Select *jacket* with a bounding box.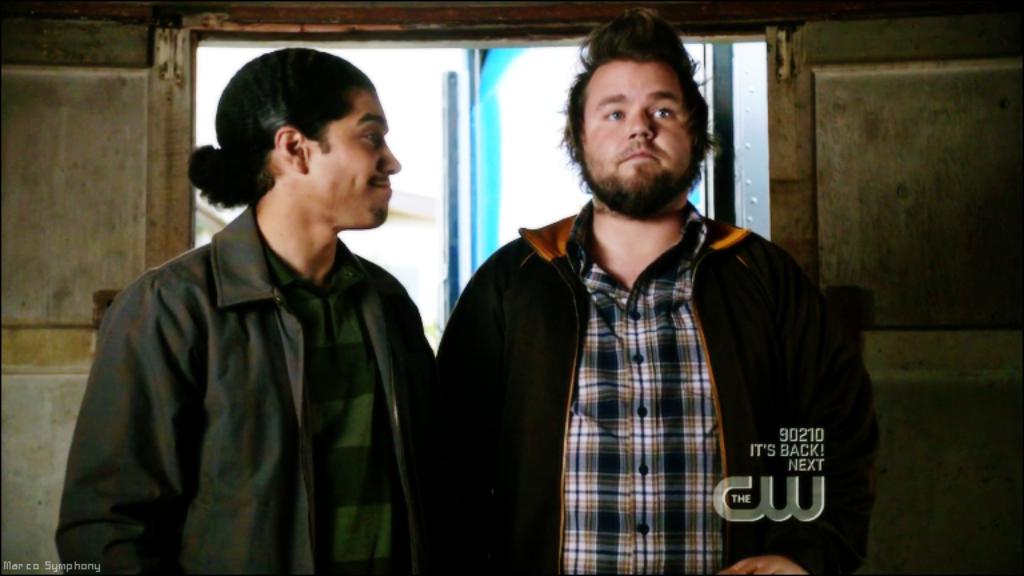
x1=425 y1=197 x2=880 y2=569.
